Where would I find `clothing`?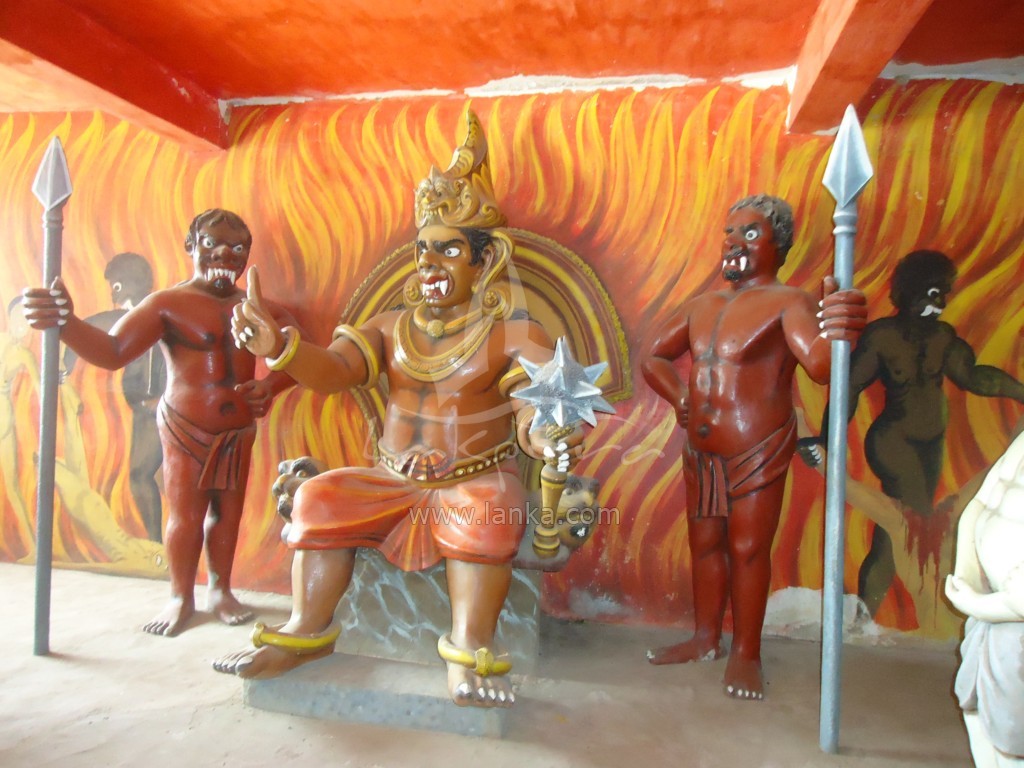
At bbox=(284, 438, 527, 566).
